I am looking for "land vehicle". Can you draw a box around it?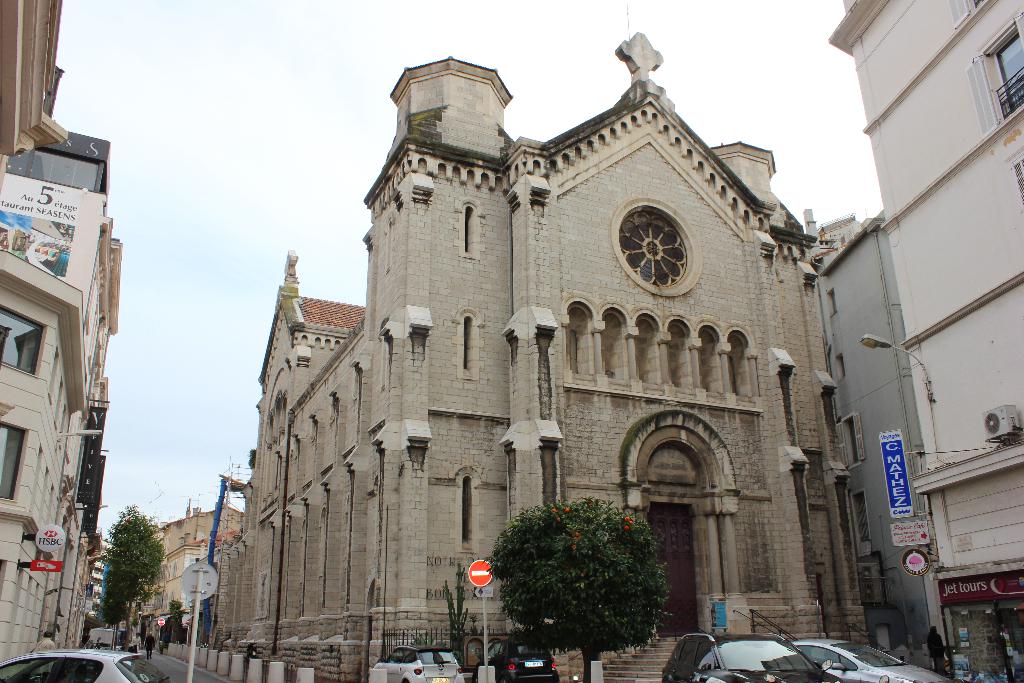
Sure, the bounding box is bbox=[662, 634, 848, 682].
